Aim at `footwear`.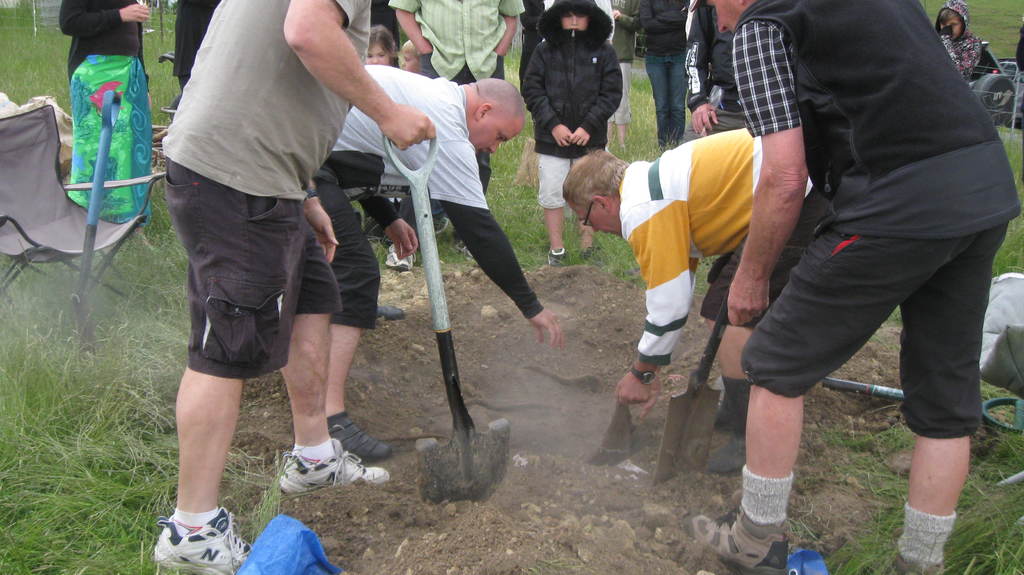
Aimed at 148:508:250:574.
